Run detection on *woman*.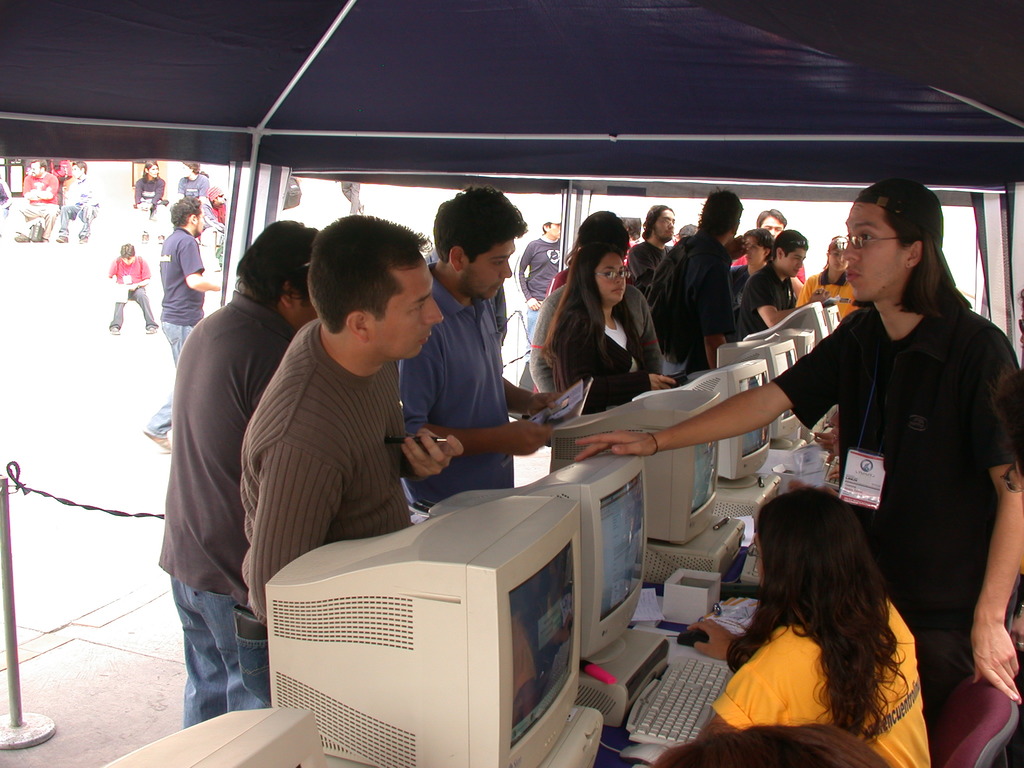
Result: 685:486:931:767.
